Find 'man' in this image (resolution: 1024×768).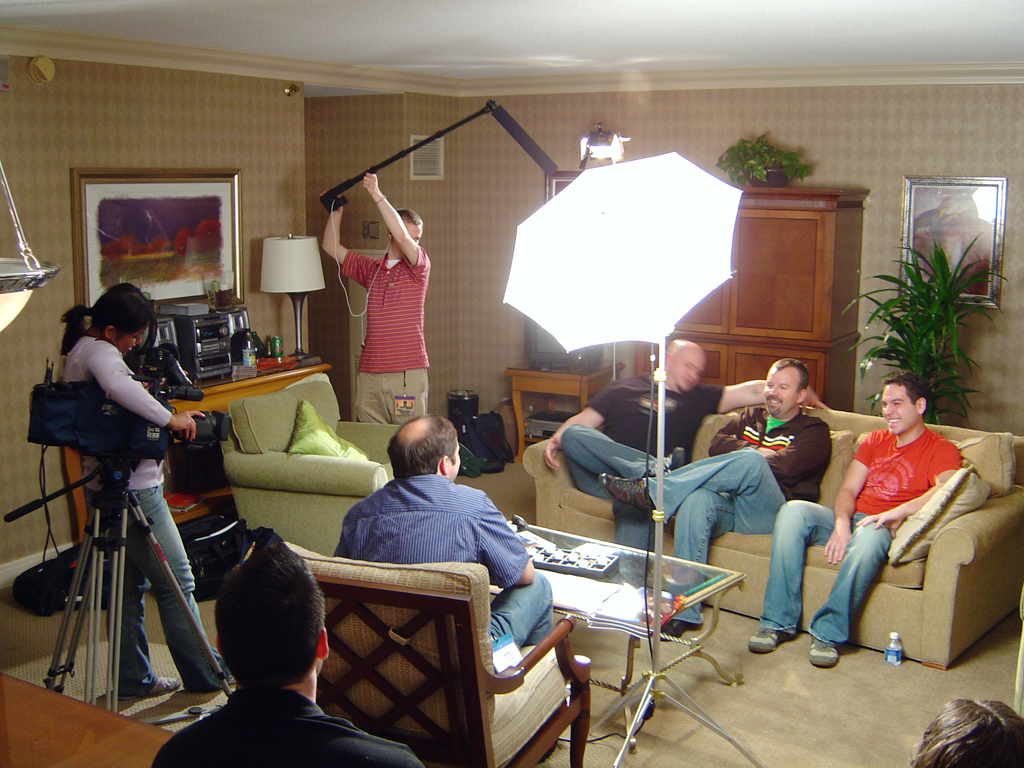
l=150, t=543, r=426, b=767.
